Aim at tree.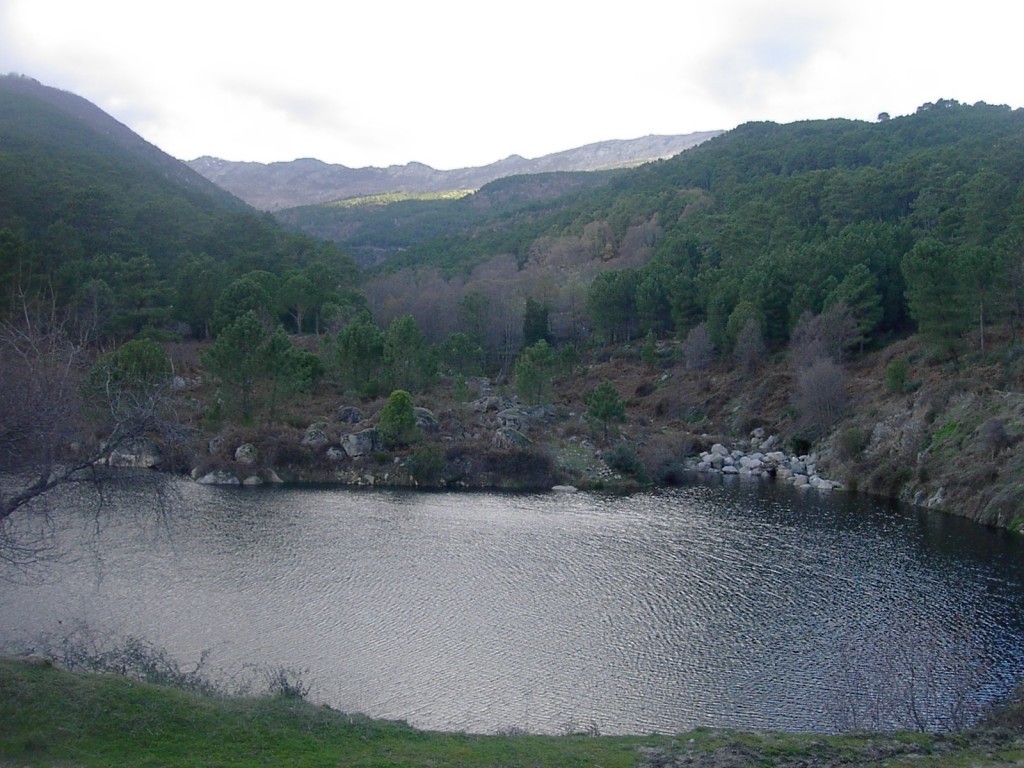
Aimed at [left=899, top=240, right=963, bottom=365].
